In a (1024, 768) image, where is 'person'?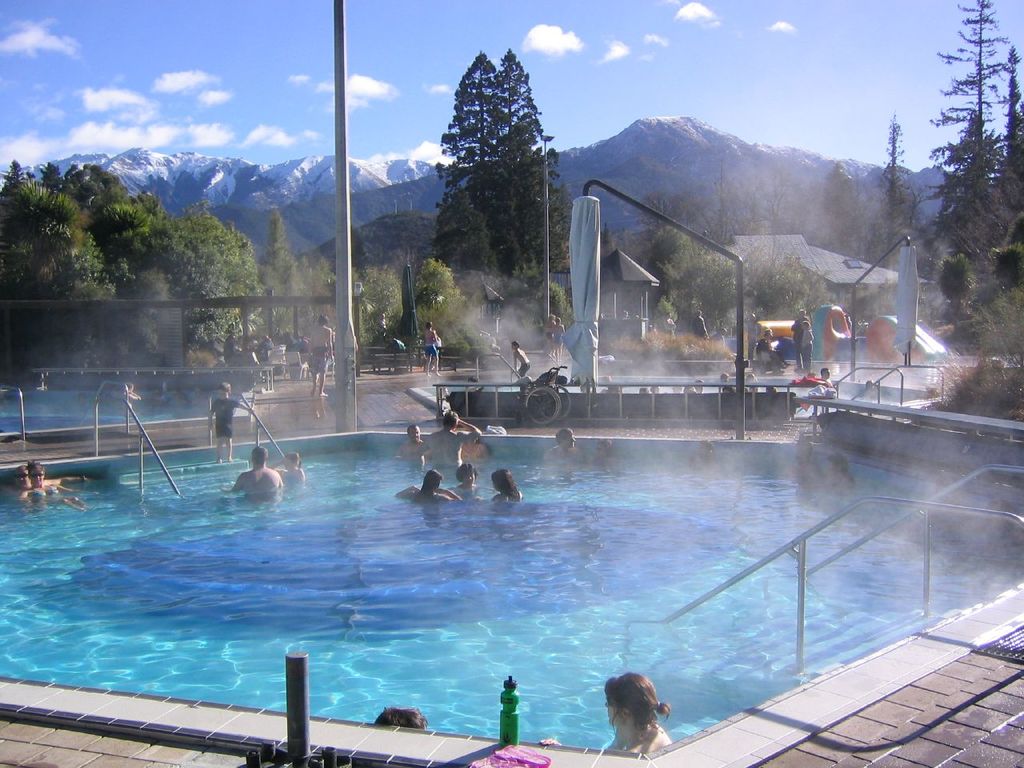
bbox=[818, 367, 834, 385].
